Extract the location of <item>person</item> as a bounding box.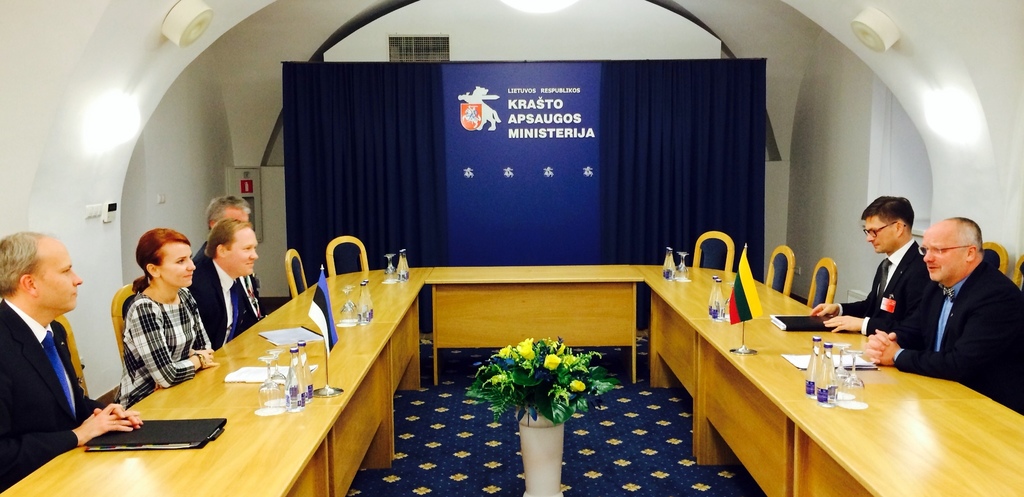
x1=188, y1=217, x2=259, y2=347.
